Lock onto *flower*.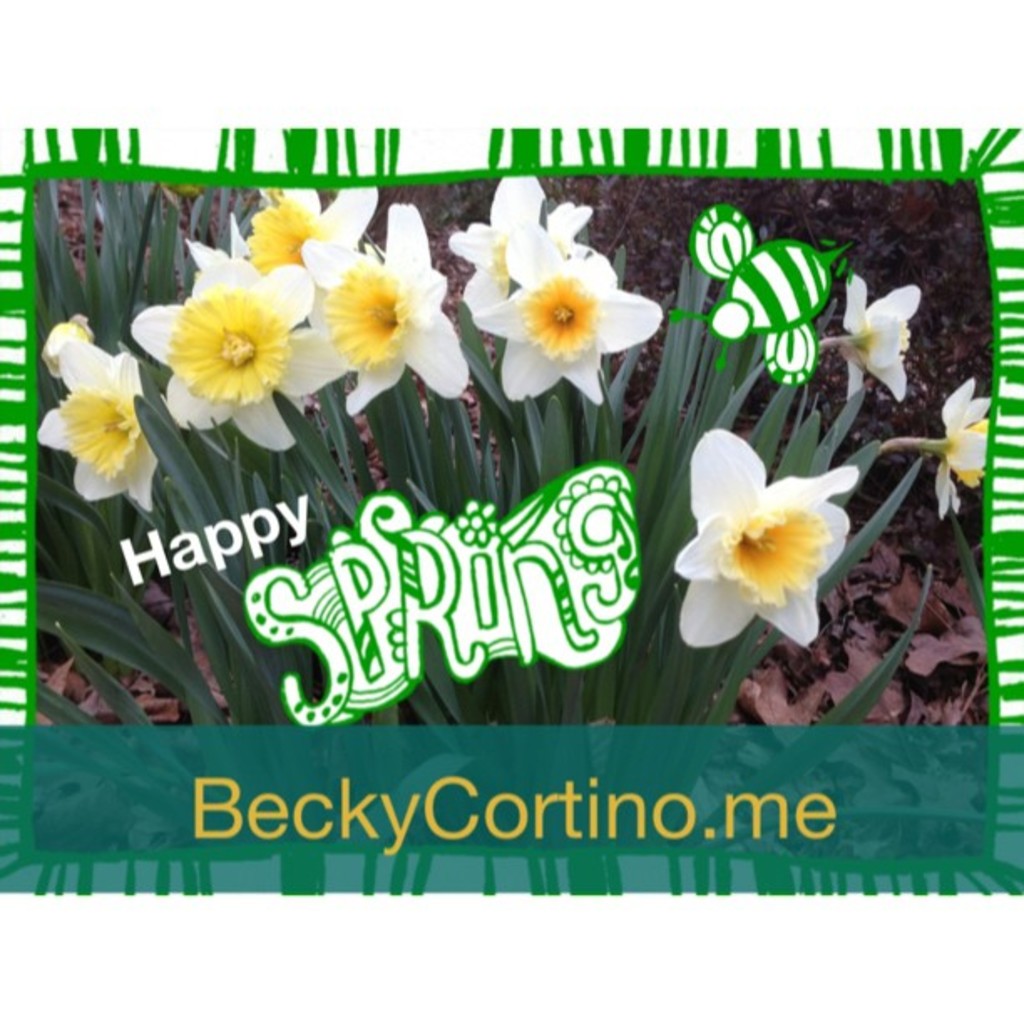
Locked: {"x1": 440, "y1": 169, "x2": 584, "y2": 318}.
